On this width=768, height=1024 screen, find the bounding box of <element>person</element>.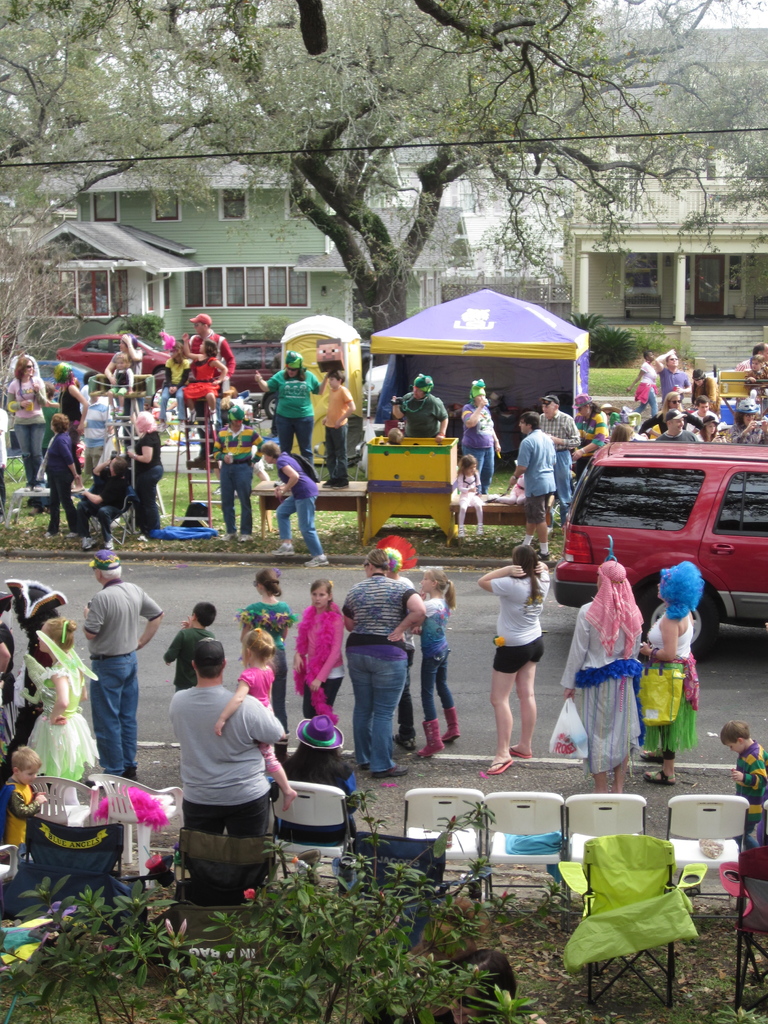
Bounding box: region(340, 550, 424, 779).
